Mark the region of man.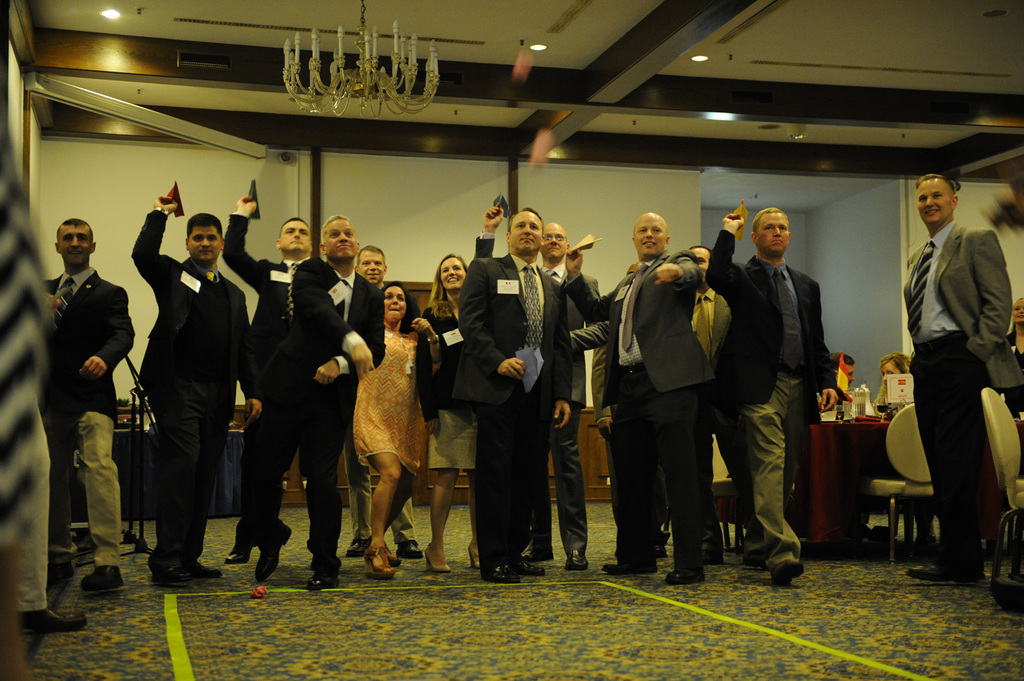
Region: [688, 246, 735, 569].
